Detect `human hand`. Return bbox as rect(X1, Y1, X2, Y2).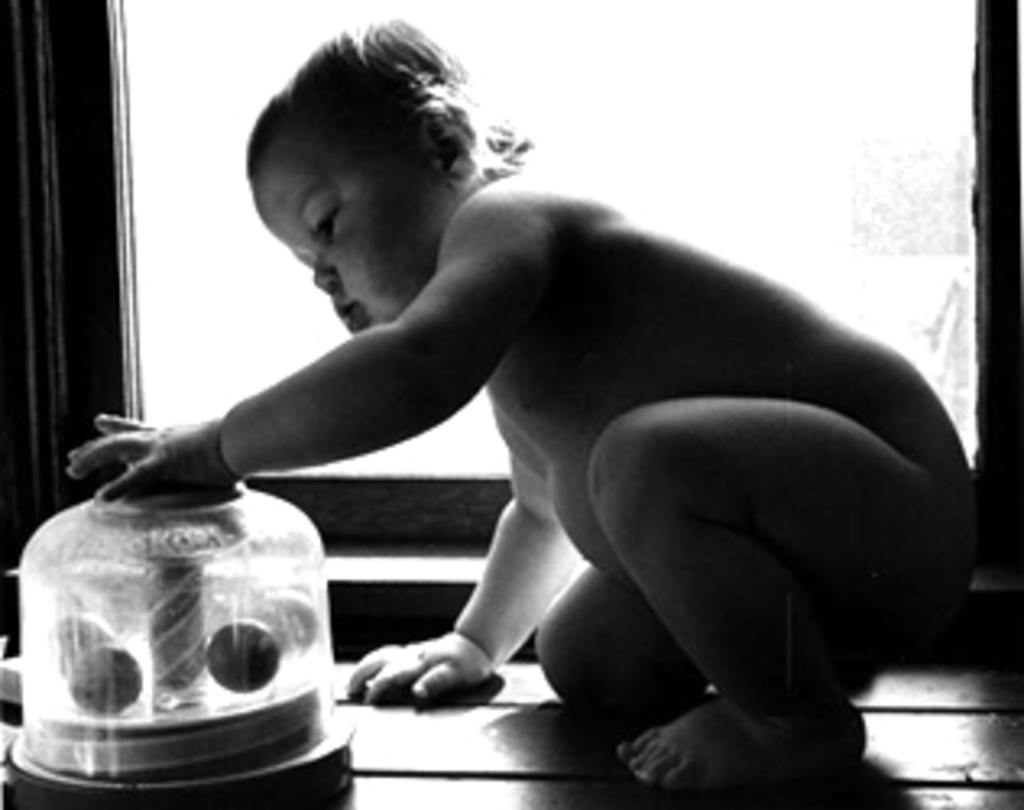
rect(334, 616, 518, 726).
